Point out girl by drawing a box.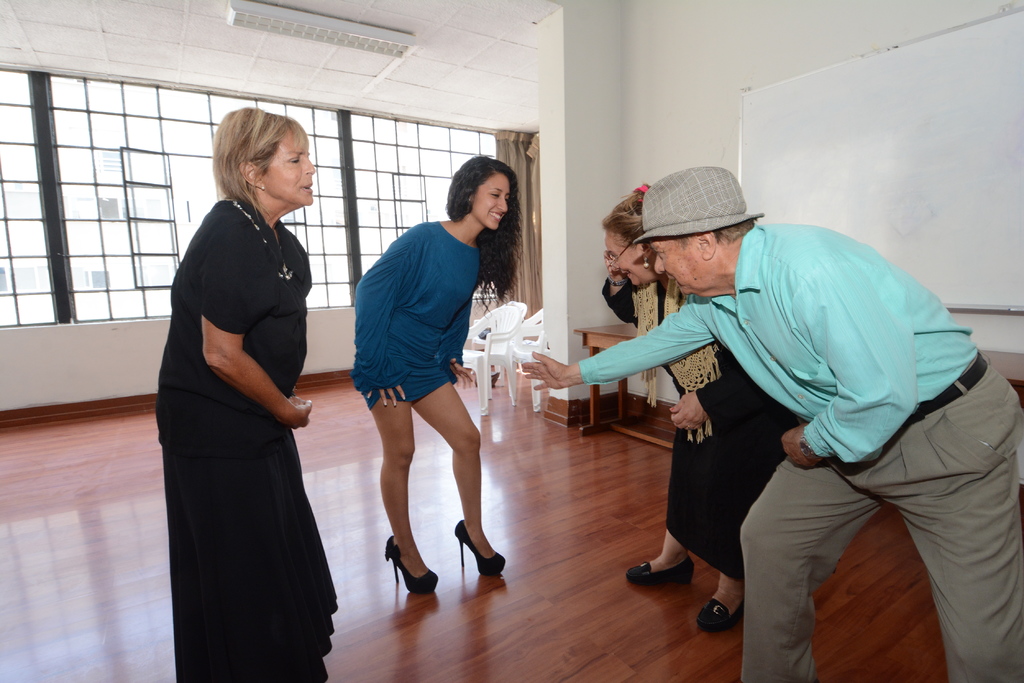
locate(351, 151, 525, 593).
